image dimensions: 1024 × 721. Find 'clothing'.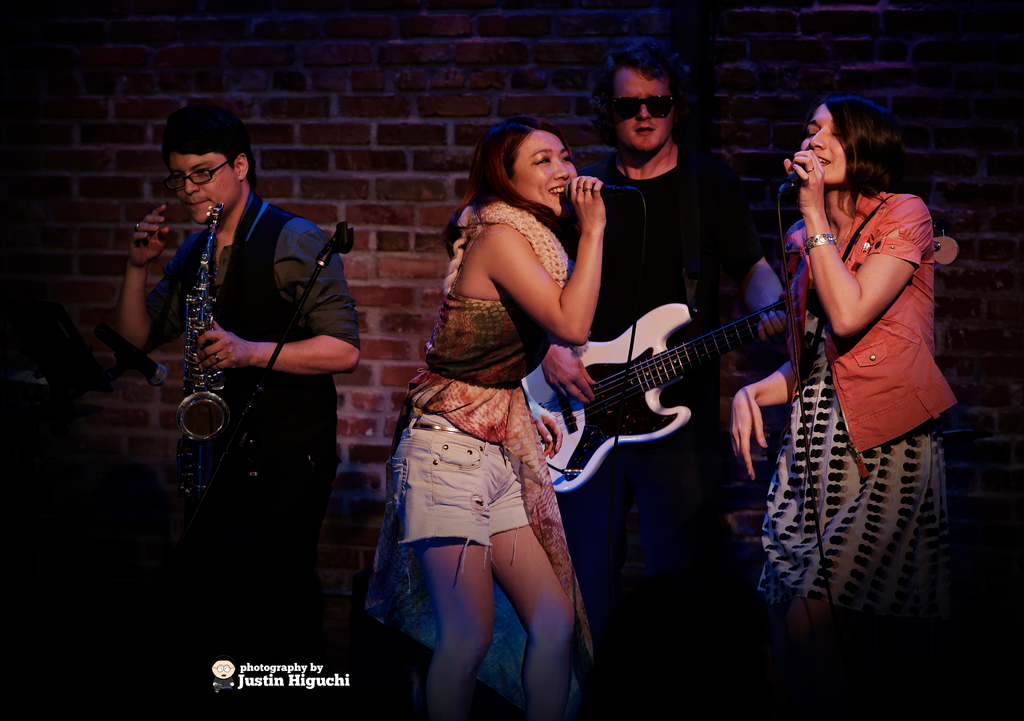
[left=367, top=197, right=604, bottom=720].
